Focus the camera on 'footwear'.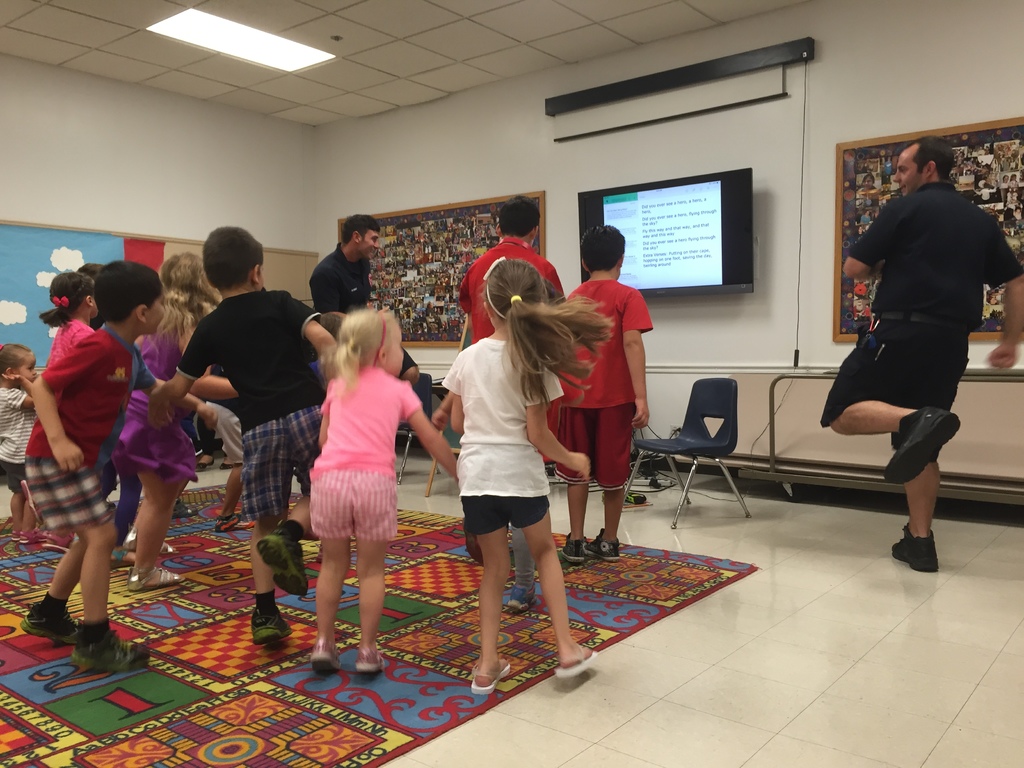
Focus region: left=881, top=406, right=964, bottom=487.
